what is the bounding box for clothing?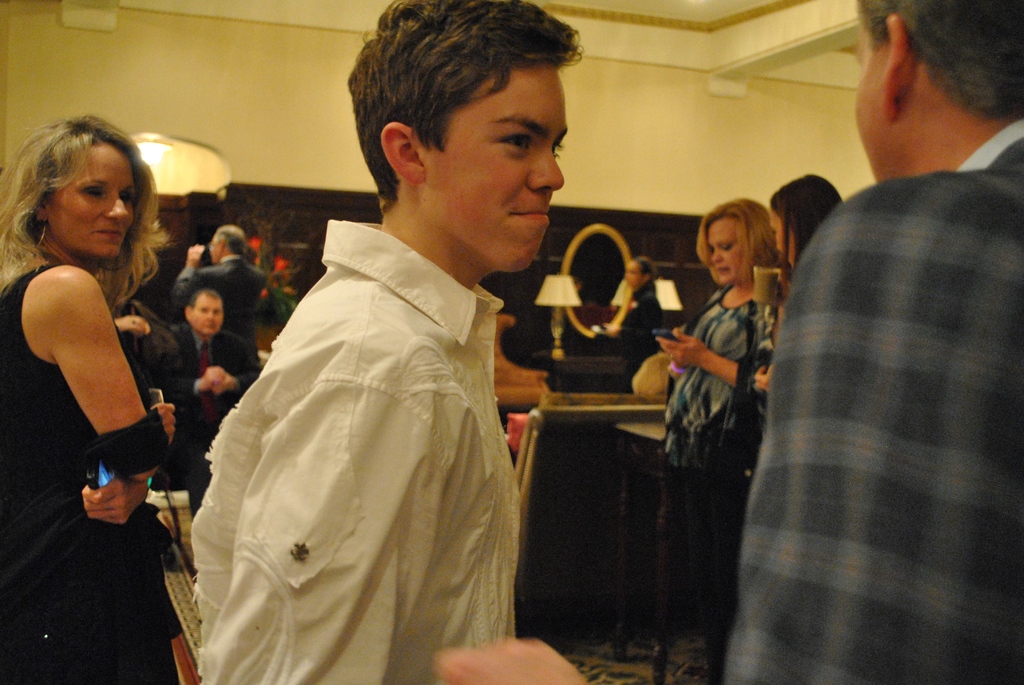
(176, 174, 558, 672).
